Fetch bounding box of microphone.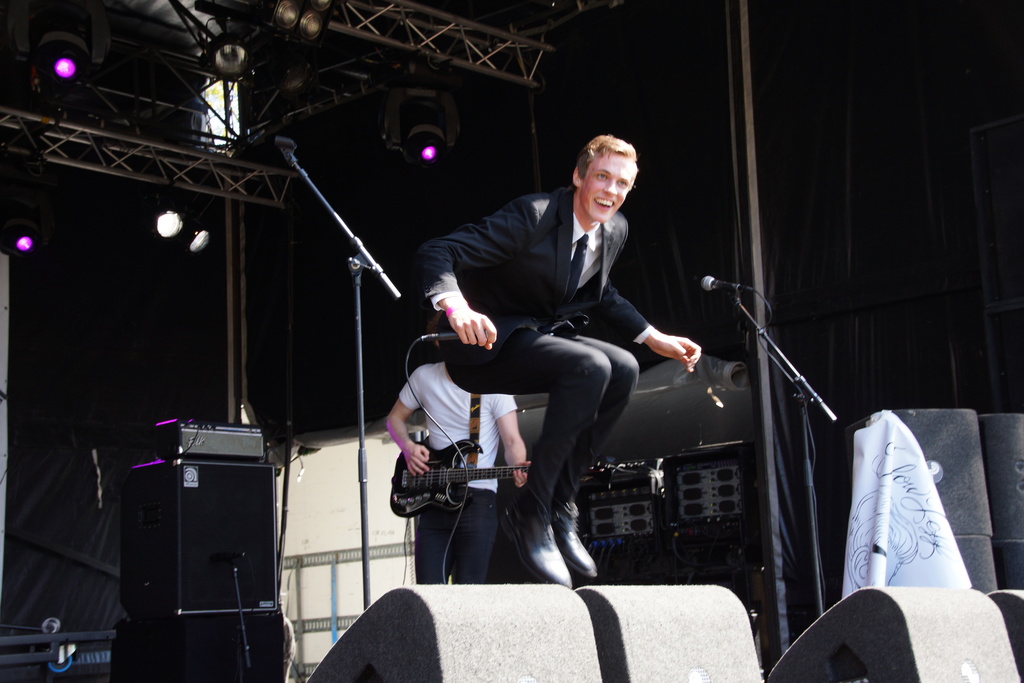
Bbox: [x1=701, y1=274, x2=747, y2=293].
